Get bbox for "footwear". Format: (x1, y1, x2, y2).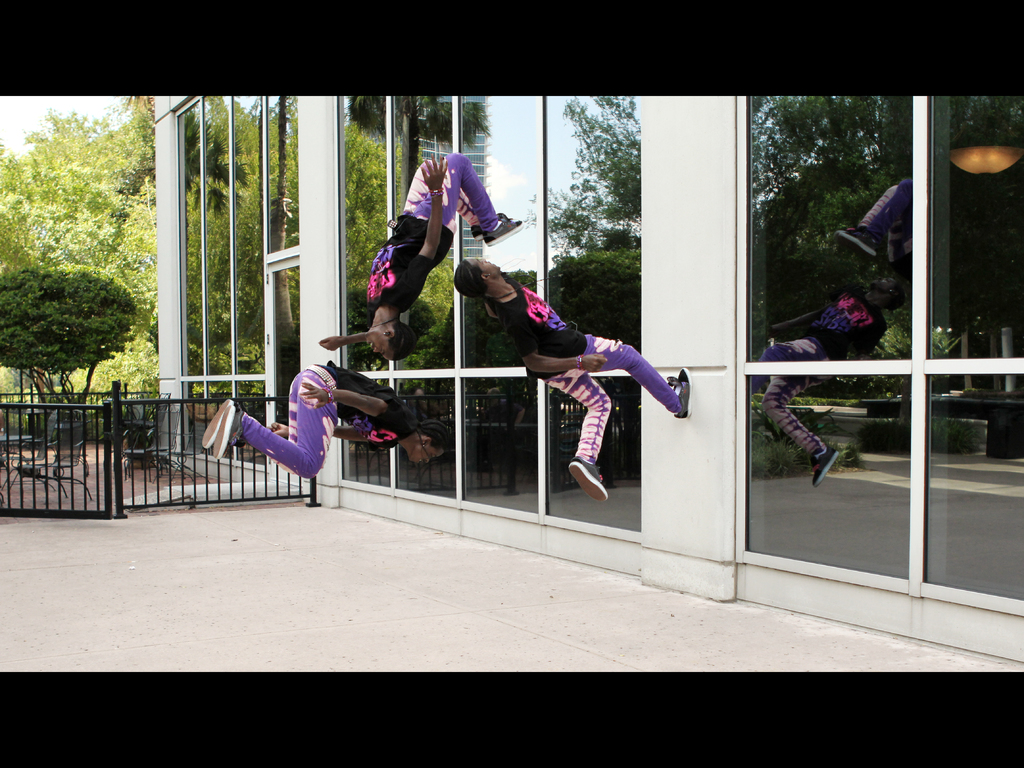
(208, 405, 240, 459).
